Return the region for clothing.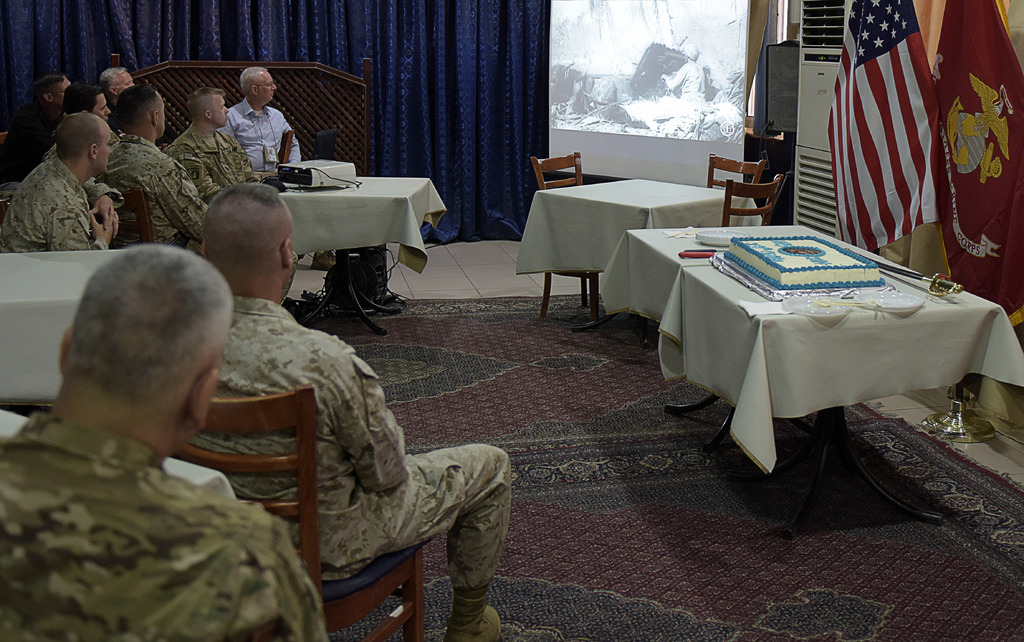
bbox=[0, 406, 332, 641].
